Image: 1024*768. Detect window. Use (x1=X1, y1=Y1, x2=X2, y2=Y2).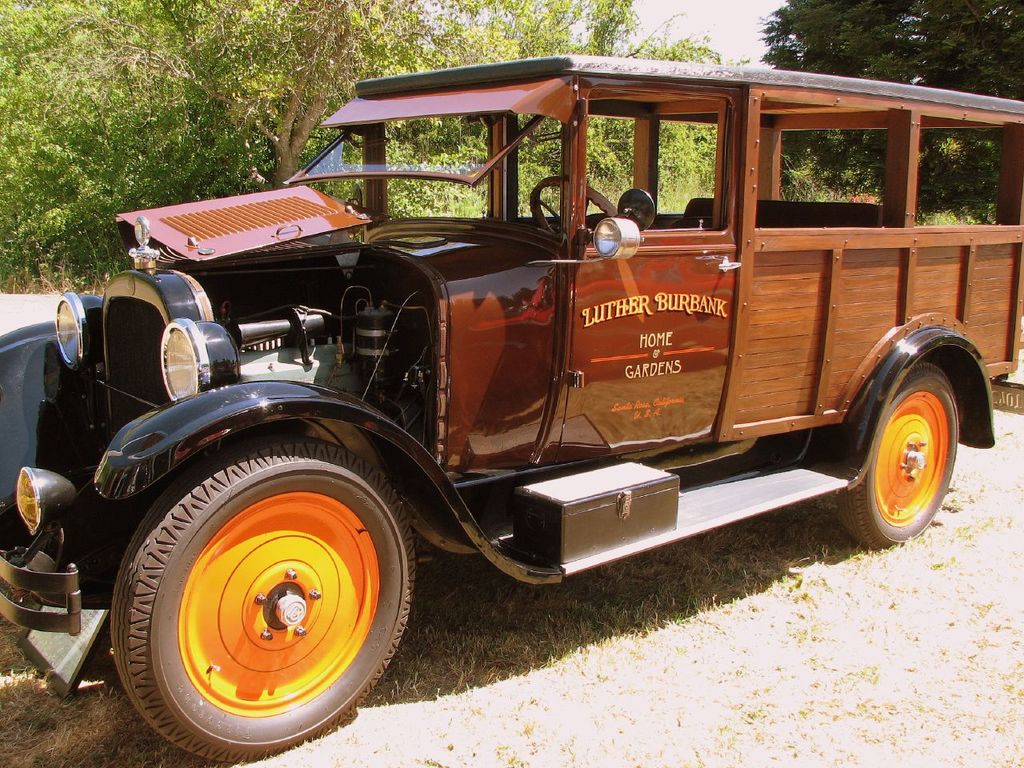
(x1=755, y1=97, x2=895, y2=229).
